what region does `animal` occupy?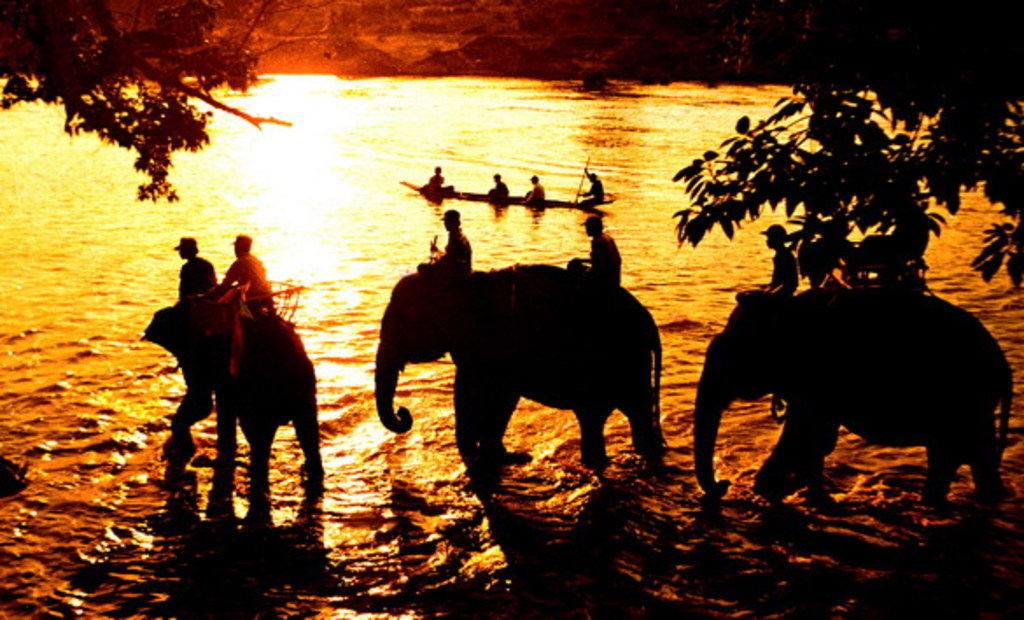
371,257,670,461.
